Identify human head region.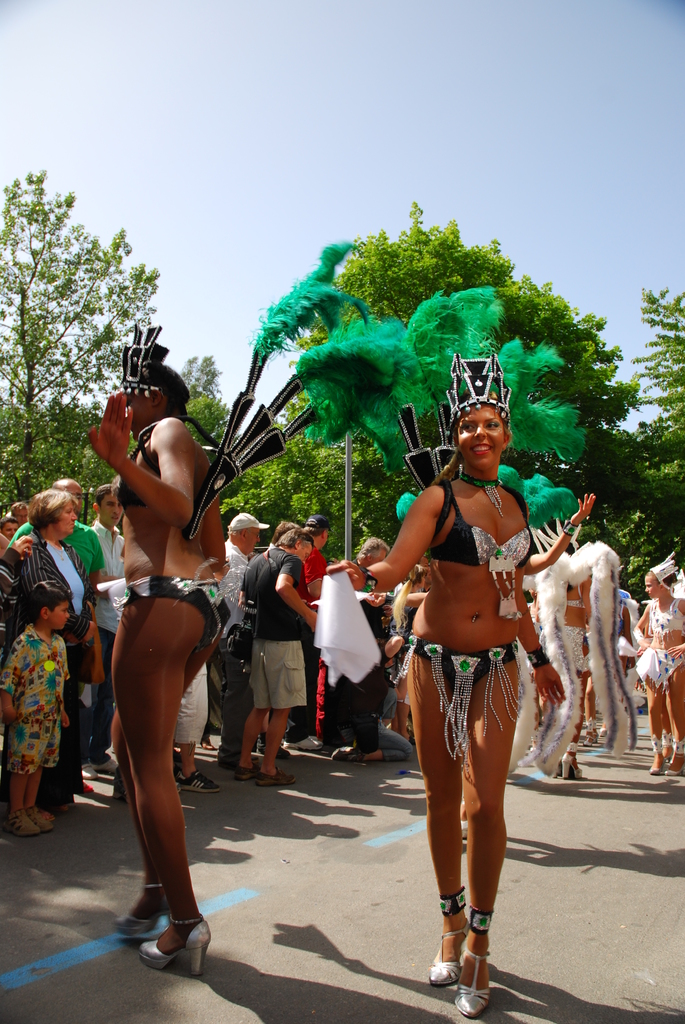
Region: select_region(90, 484, 125, 525).
